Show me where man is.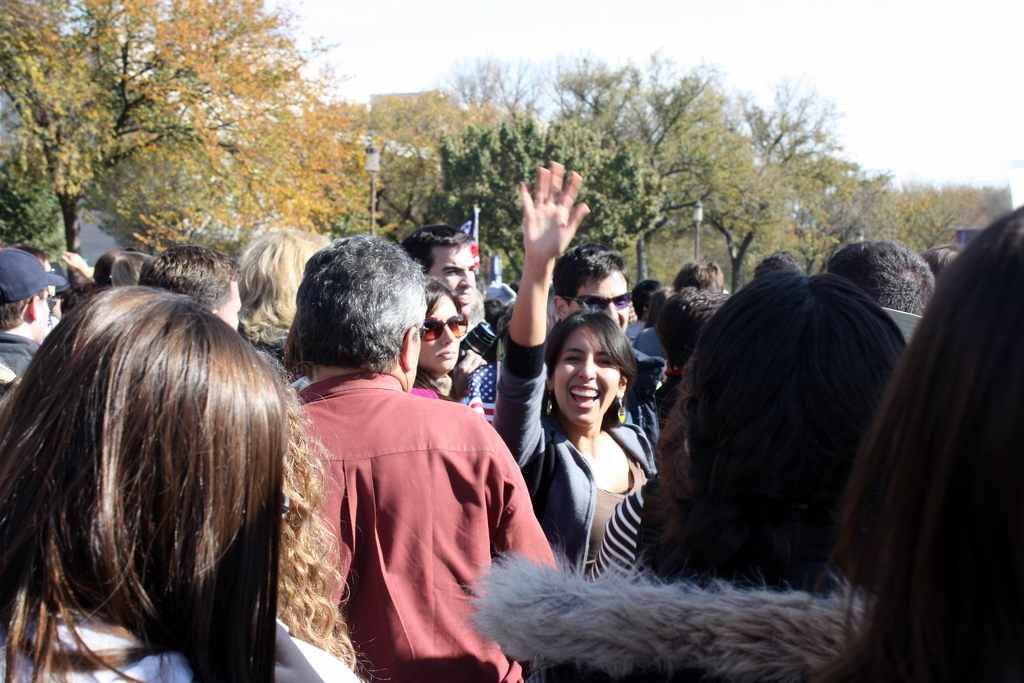
man is at left=383, top=219, right=493, bottom=347.
